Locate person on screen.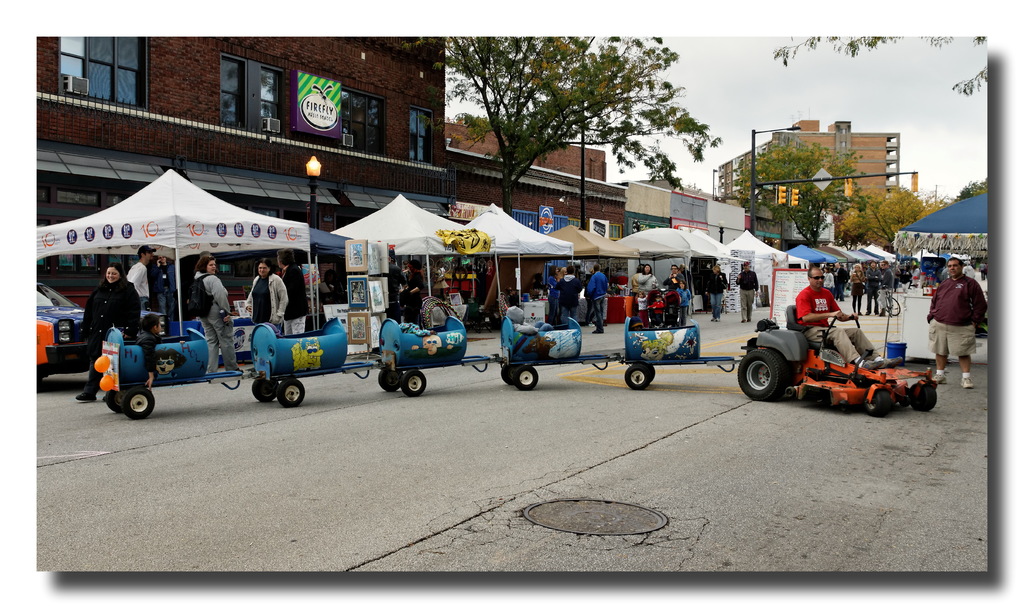
On screen at bbox=(639, 263, 657, 284).
